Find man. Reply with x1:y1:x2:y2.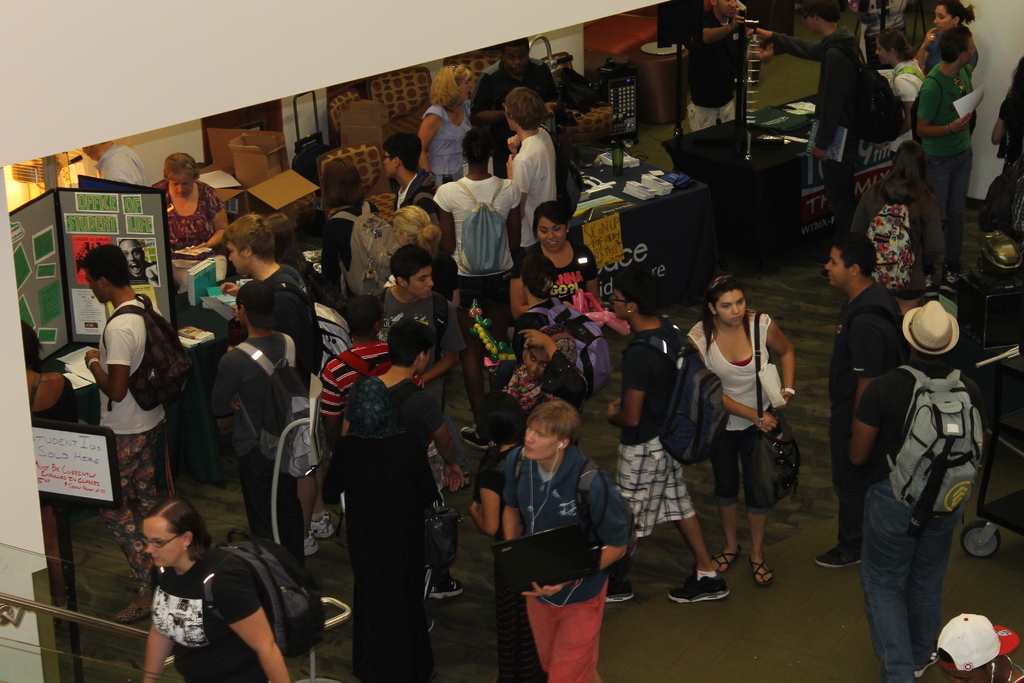
378:242:439:329.
